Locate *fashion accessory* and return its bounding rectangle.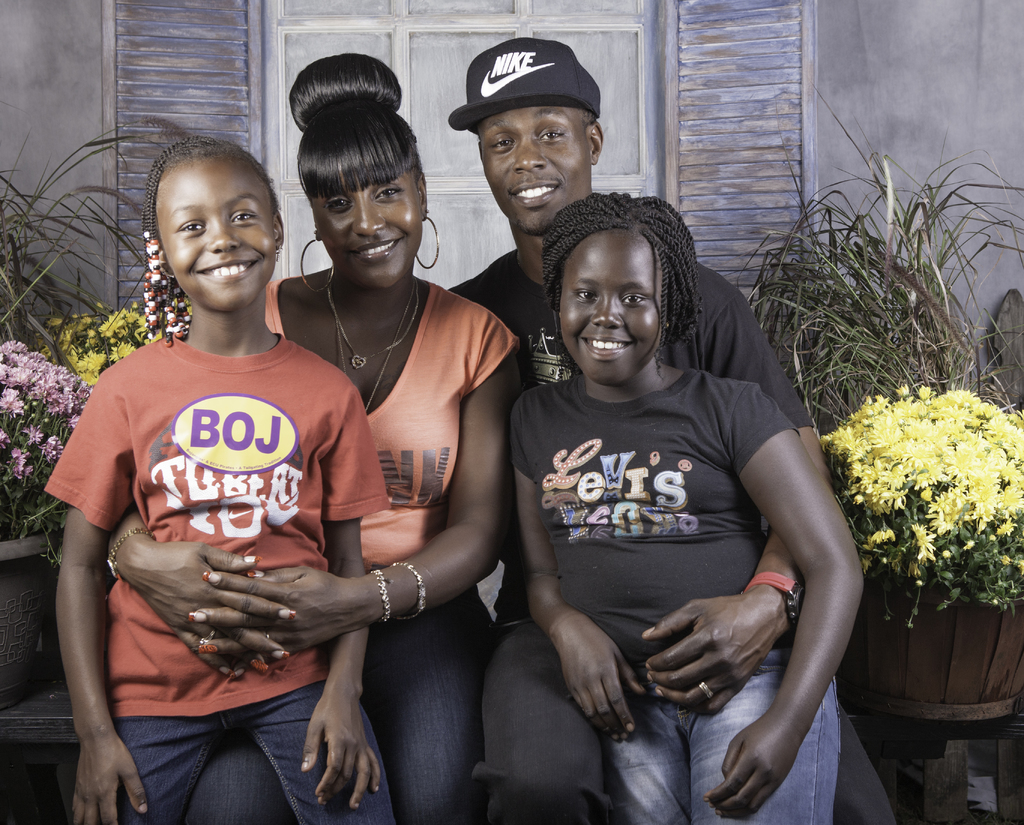
324:275:419:370.
